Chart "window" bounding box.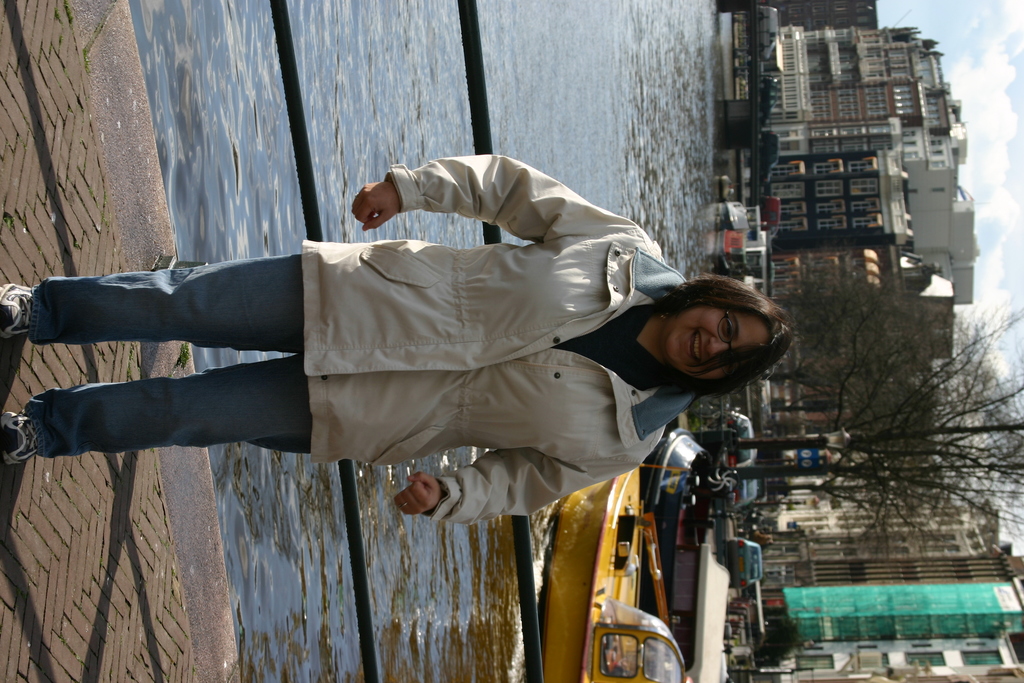
Charted: {"x1": 909, "y1": 651, "x2": 945, "y2": 668}.
